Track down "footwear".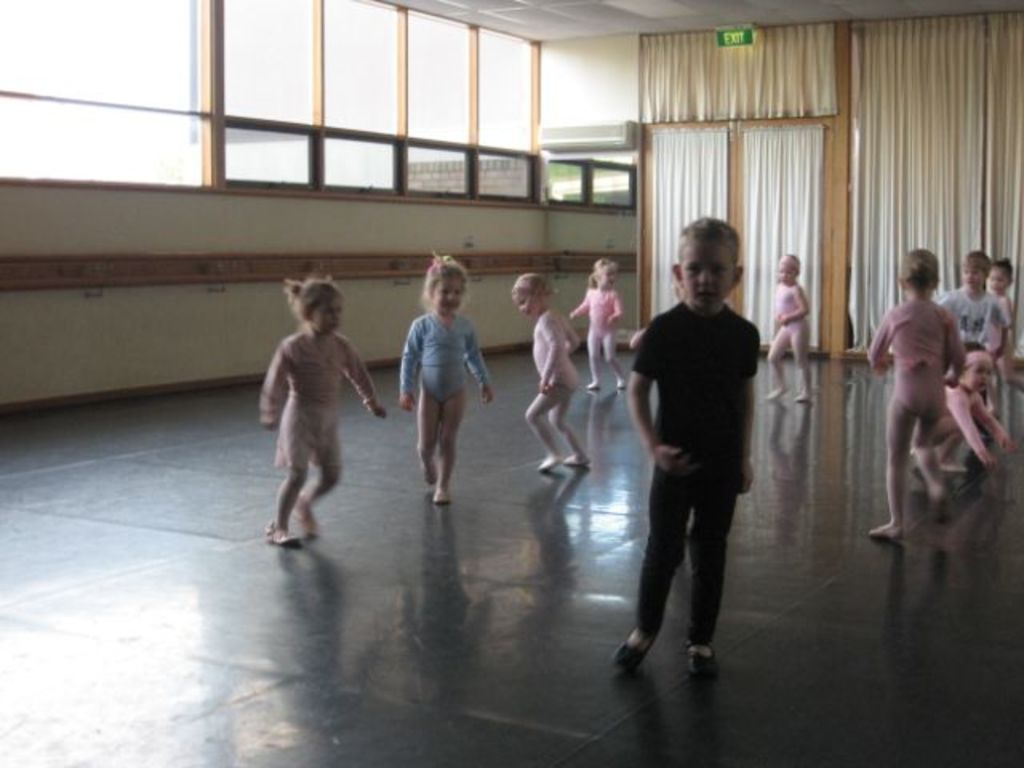
Tracked to <region>261, 525, 302, 547</region>.
